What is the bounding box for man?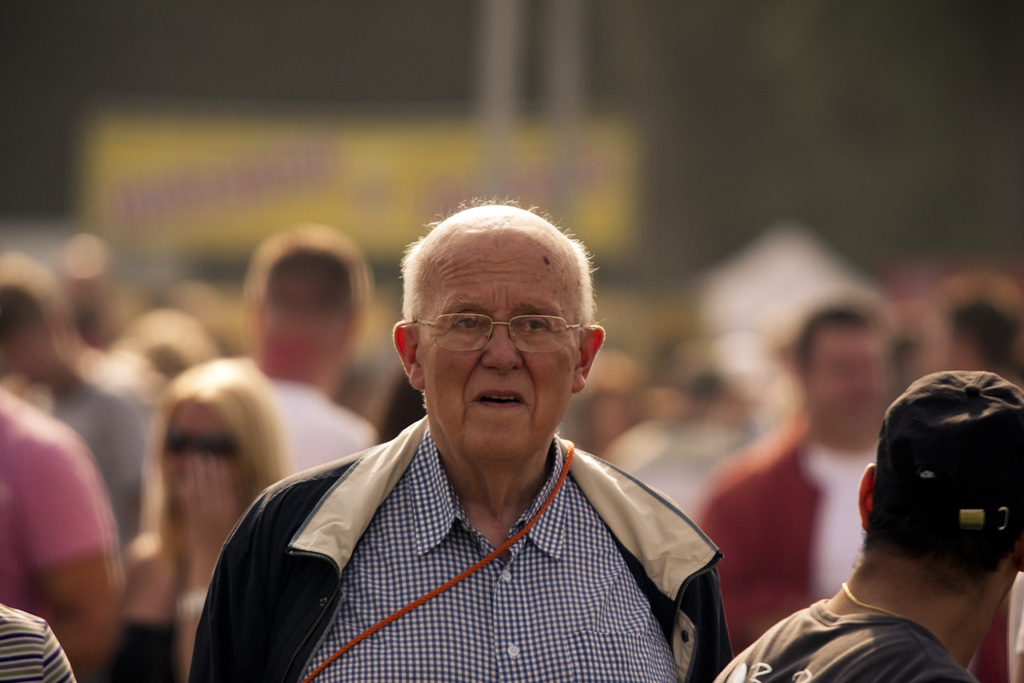
x1=239, y1=225, x2=391, y2=482.
